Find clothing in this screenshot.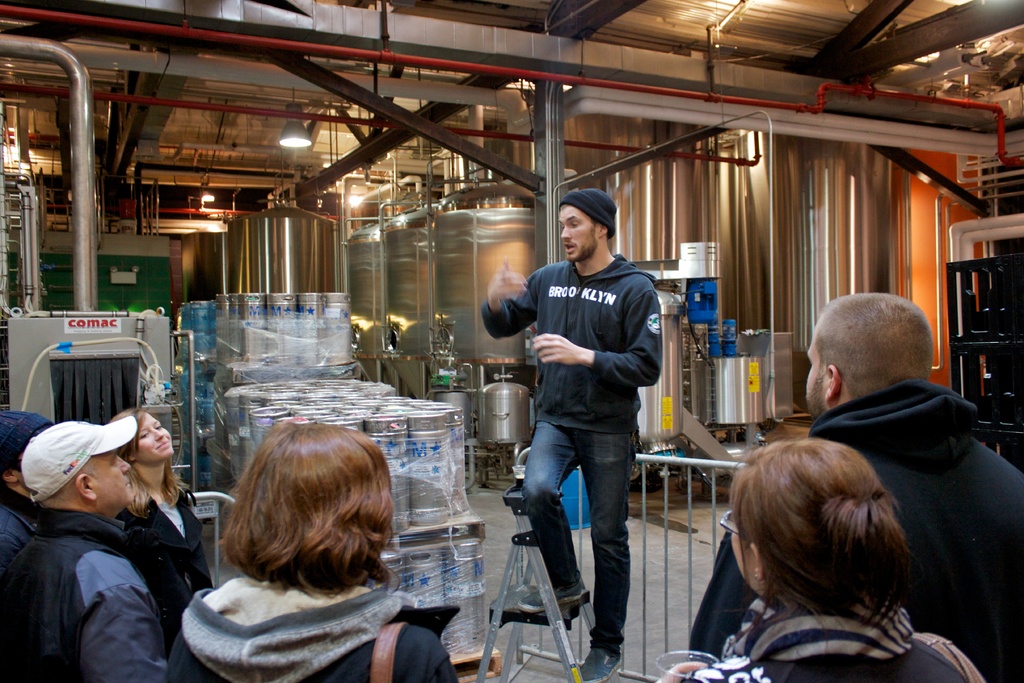
The bounding box for clothing is [484,259,658,658].
